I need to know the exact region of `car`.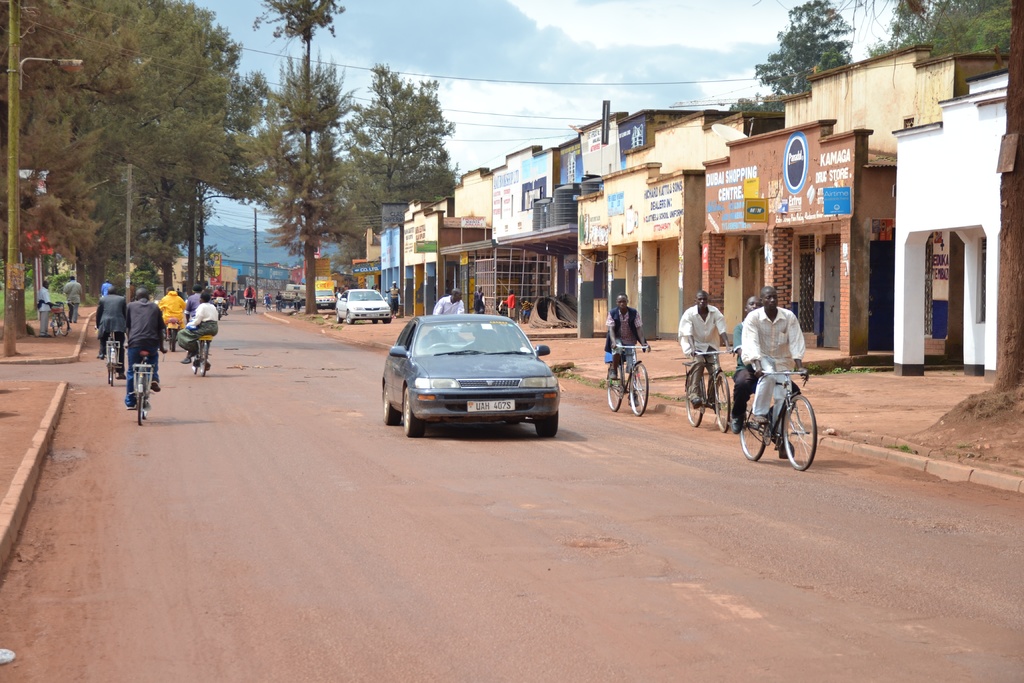
Region: select_region(337, 288, 391, 325).
